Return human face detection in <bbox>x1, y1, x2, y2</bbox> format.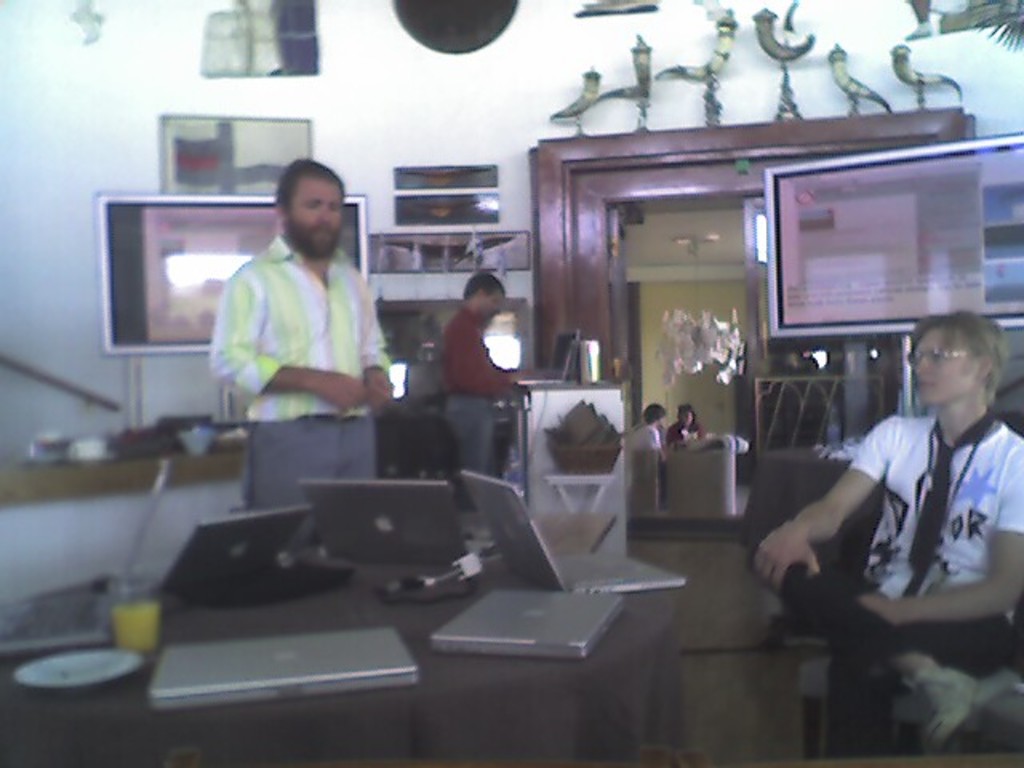
<bbox>290, 179, 344, 258</bbox>.
